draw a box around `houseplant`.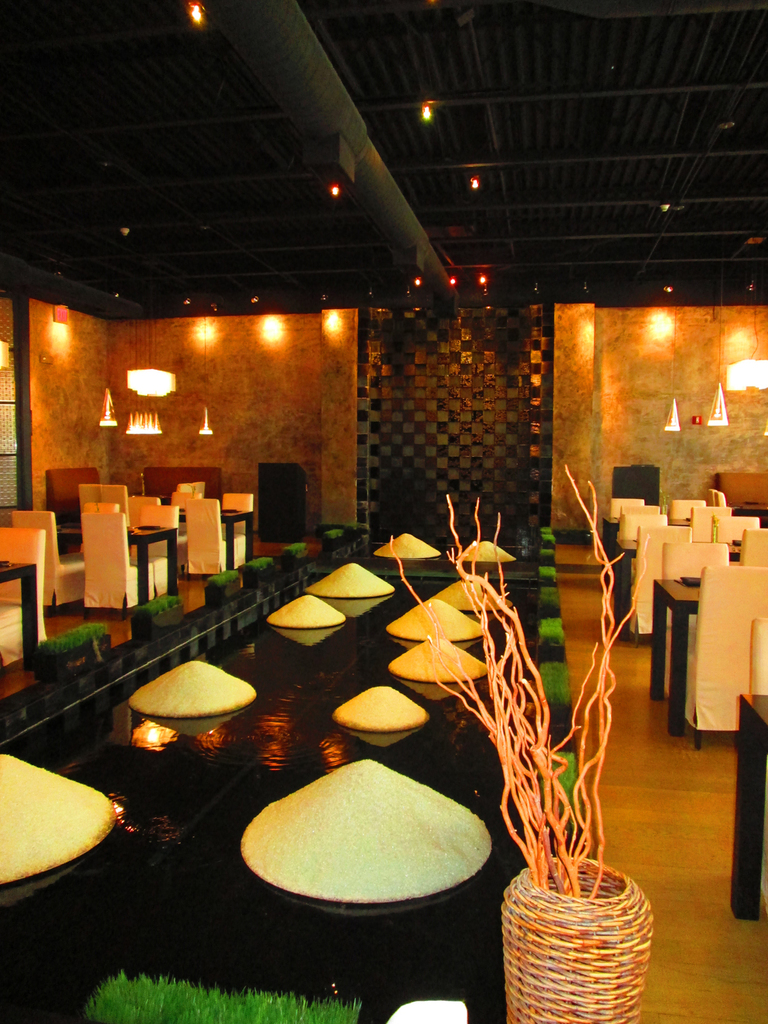
[left=537, top=563, right=557, bottom=580].
